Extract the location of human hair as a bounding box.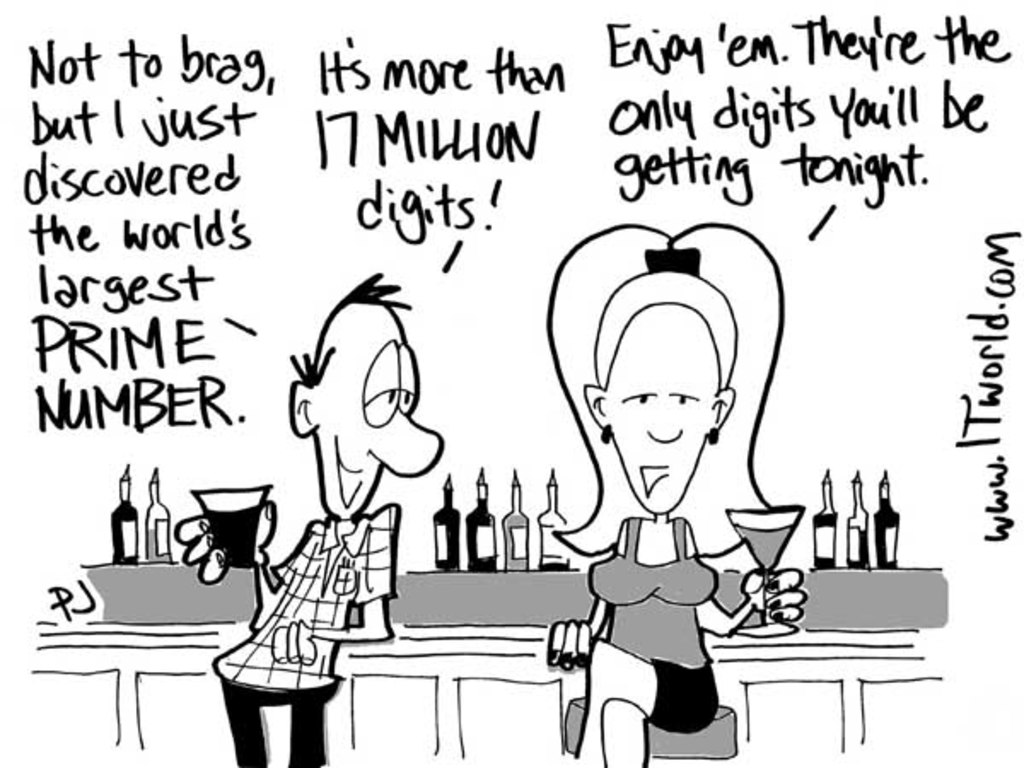
bbox=(536, 234, 773, 589).
